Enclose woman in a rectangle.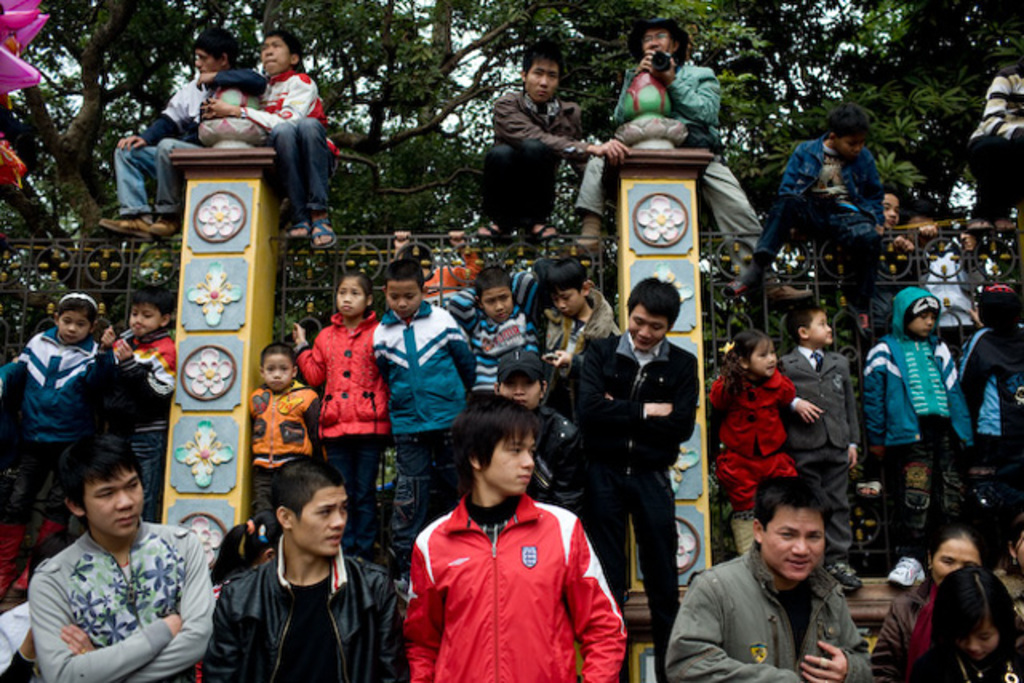
bbox=[872, 525, 986, 681].
